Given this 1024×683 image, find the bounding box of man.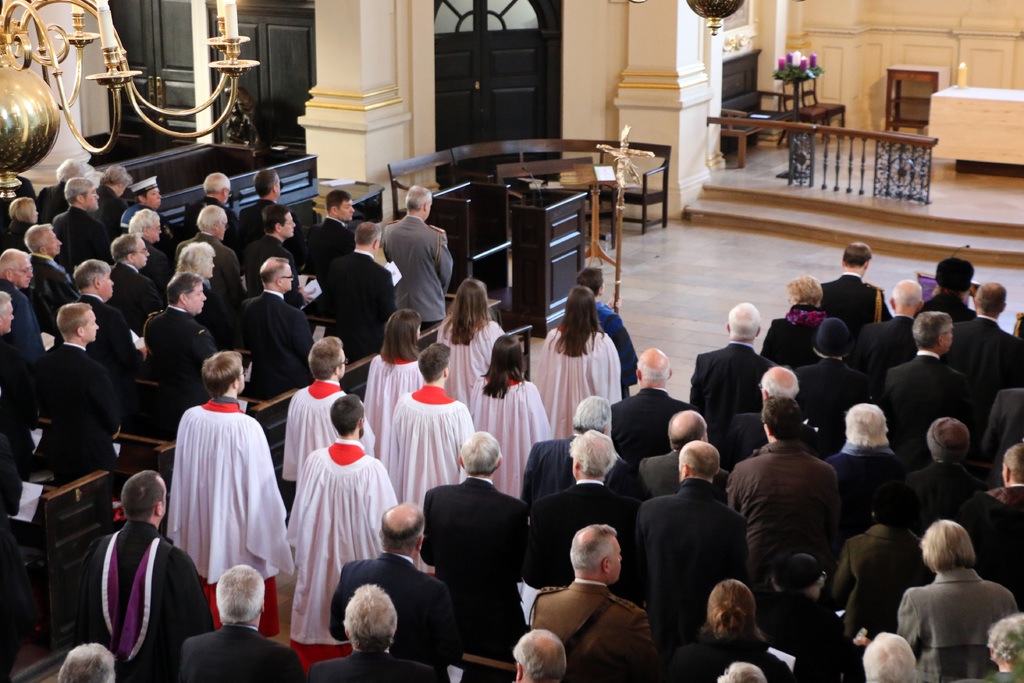
select_region(312, 188, 356, 296).
